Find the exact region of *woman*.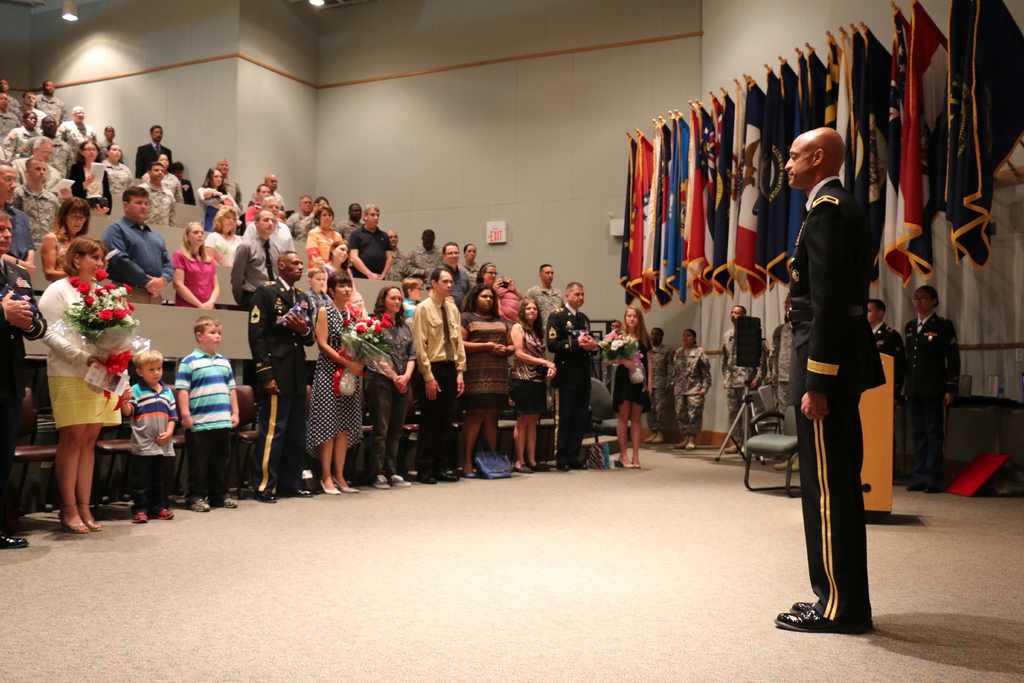
Exact region: 323, 242, 356, 281.
